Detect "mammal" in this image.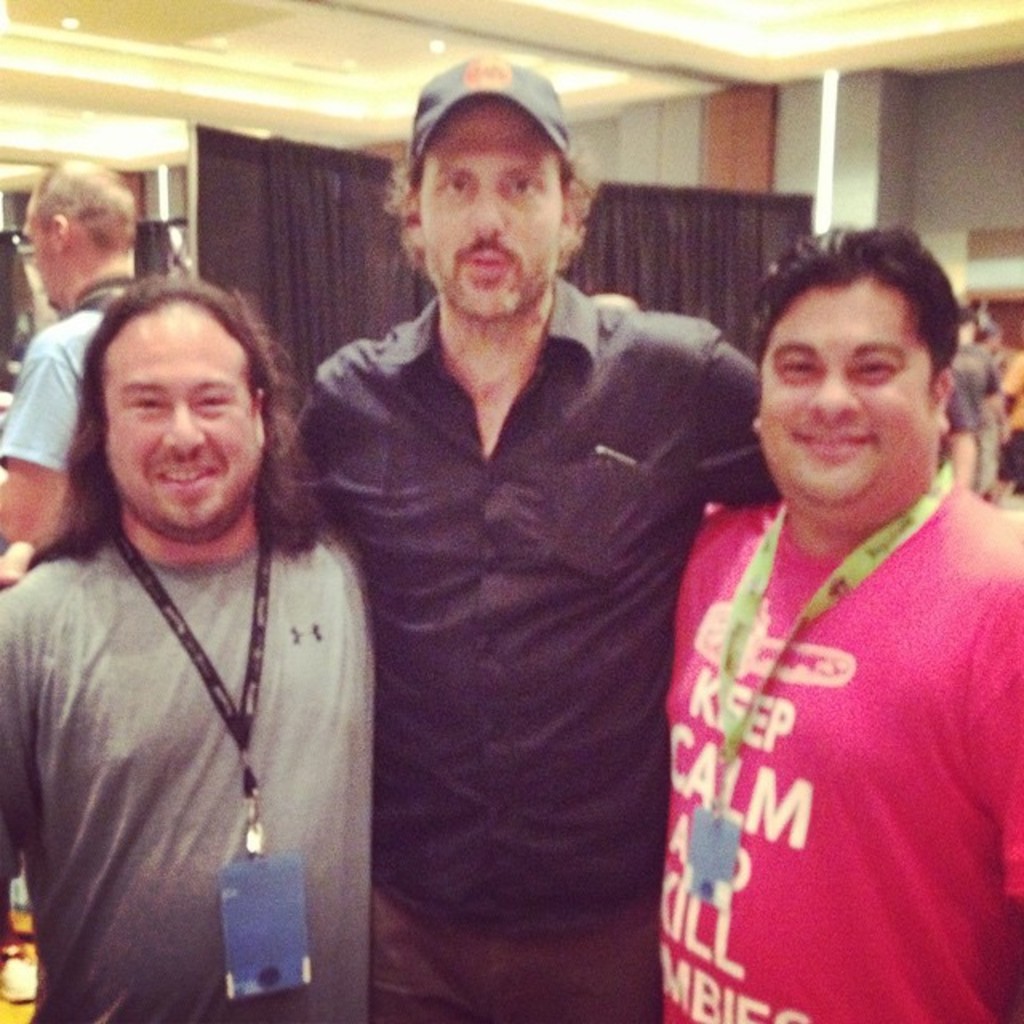
Detection: 667, 222, 1018, 1022.
